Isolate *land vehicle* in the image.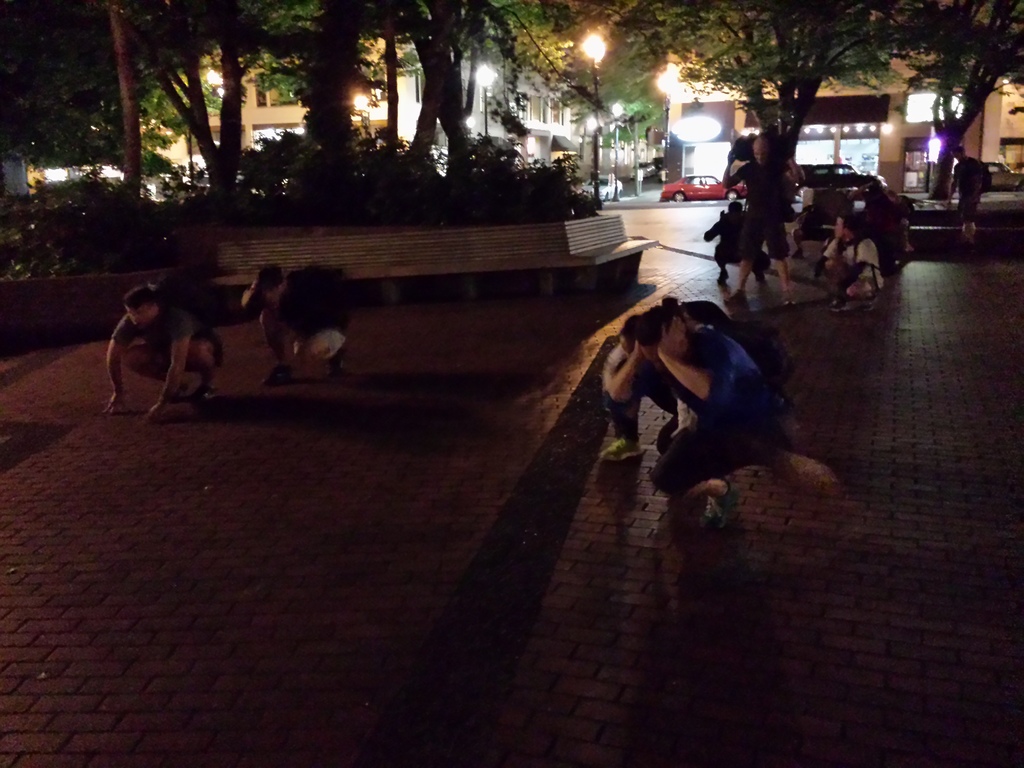
Isolated region: 803, 161, 874, 207.
